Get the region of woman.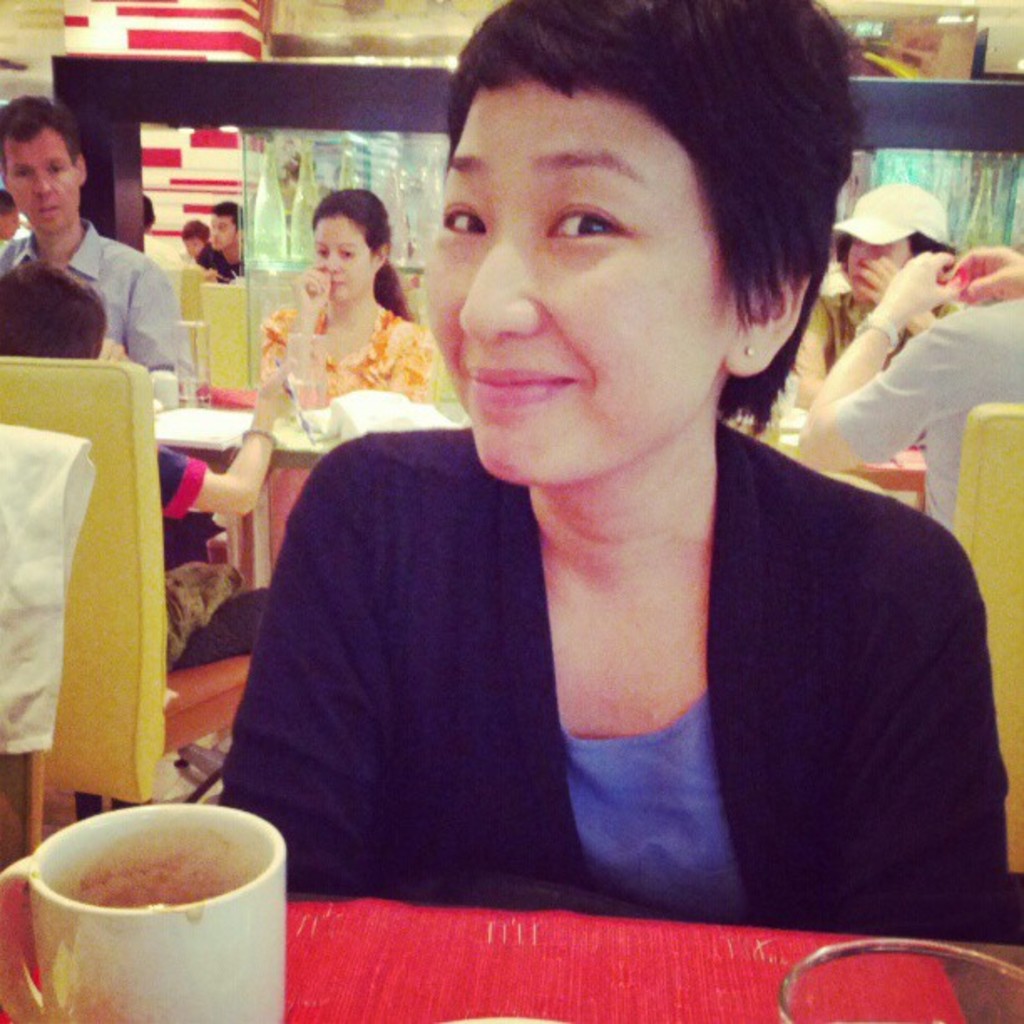
crop(258, 182, 432, 417).
